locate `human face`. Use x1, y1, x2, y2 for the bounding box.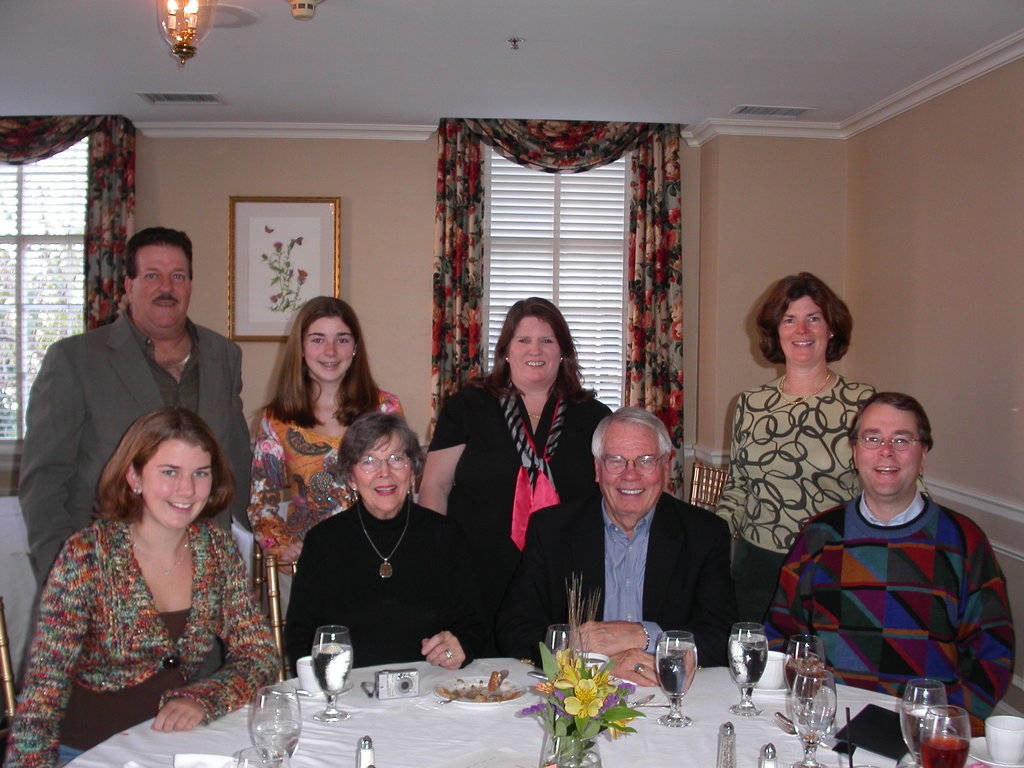
141, 442, 212, 533.
